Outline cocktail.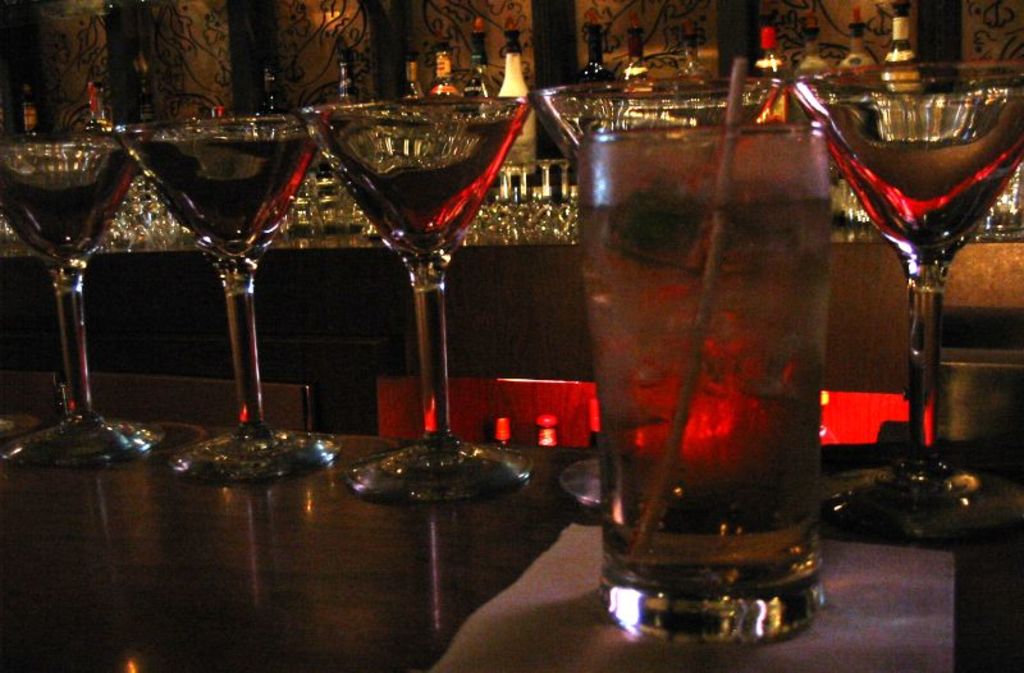
Outline: 584/49/837/654.
